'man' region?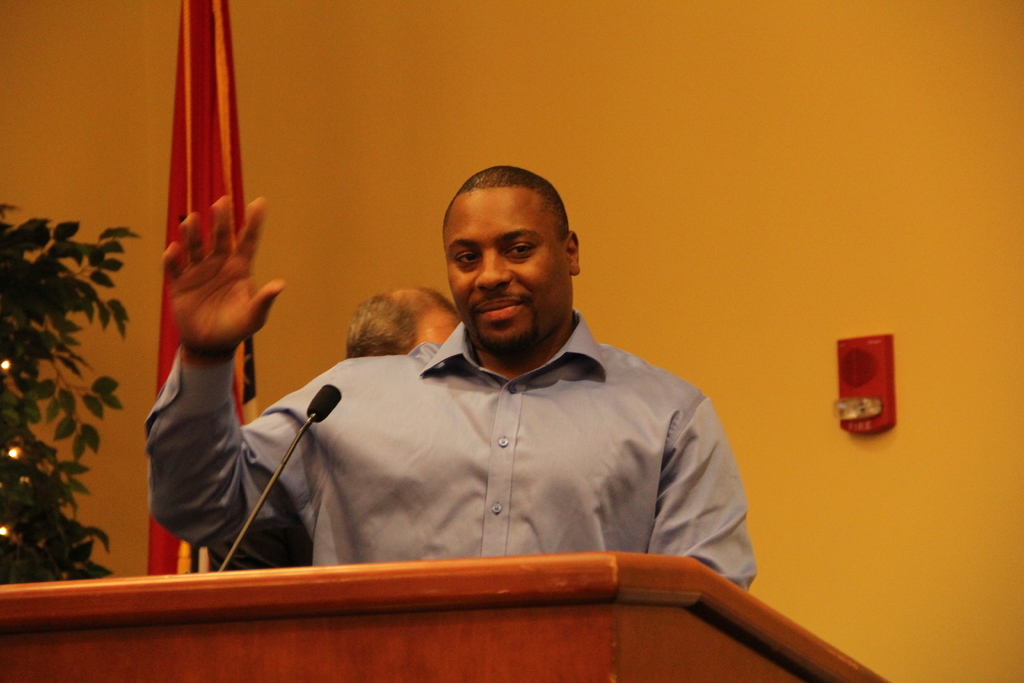
[x1=193, y1=176, x2=765, y2=611]
